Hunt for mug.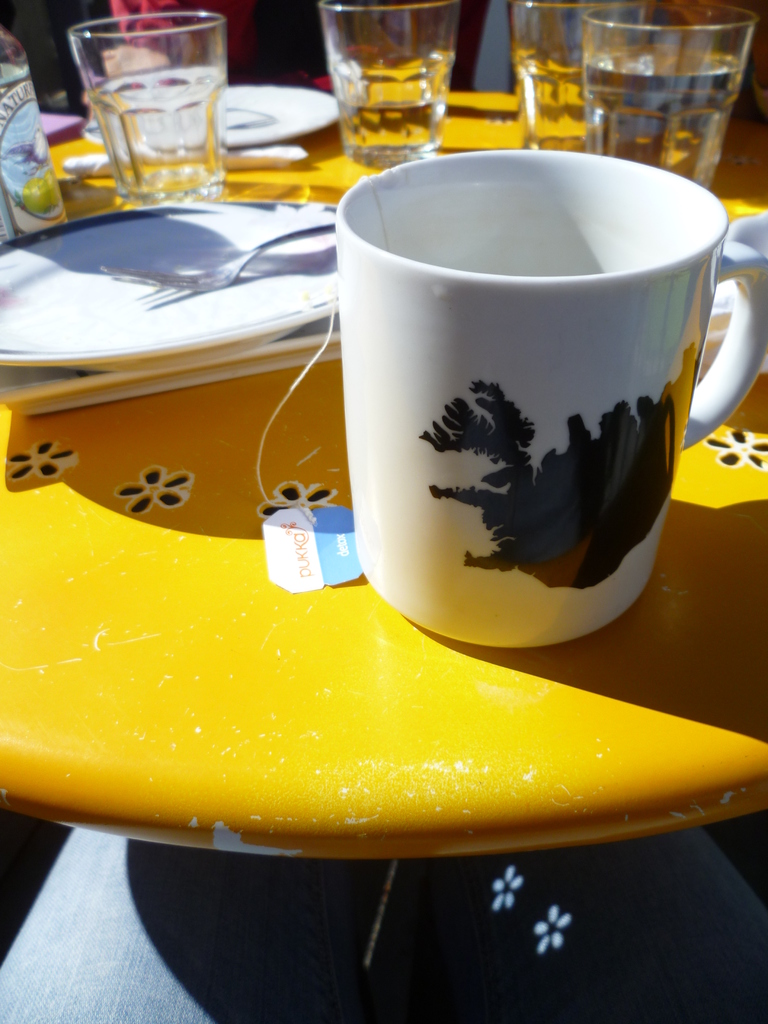
Hunted down at box=[331, 153, 767, 646].
